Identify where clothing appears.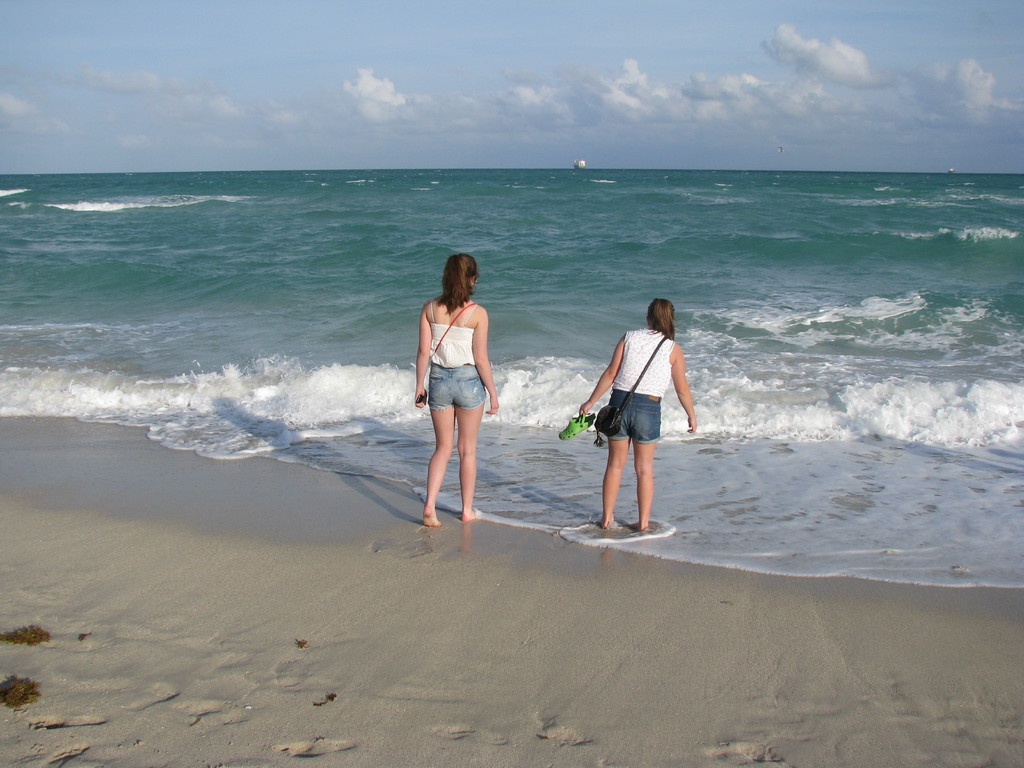
Appears at {"x1": 602, "y1": 327, "x2": 681, "y2": 449}.
